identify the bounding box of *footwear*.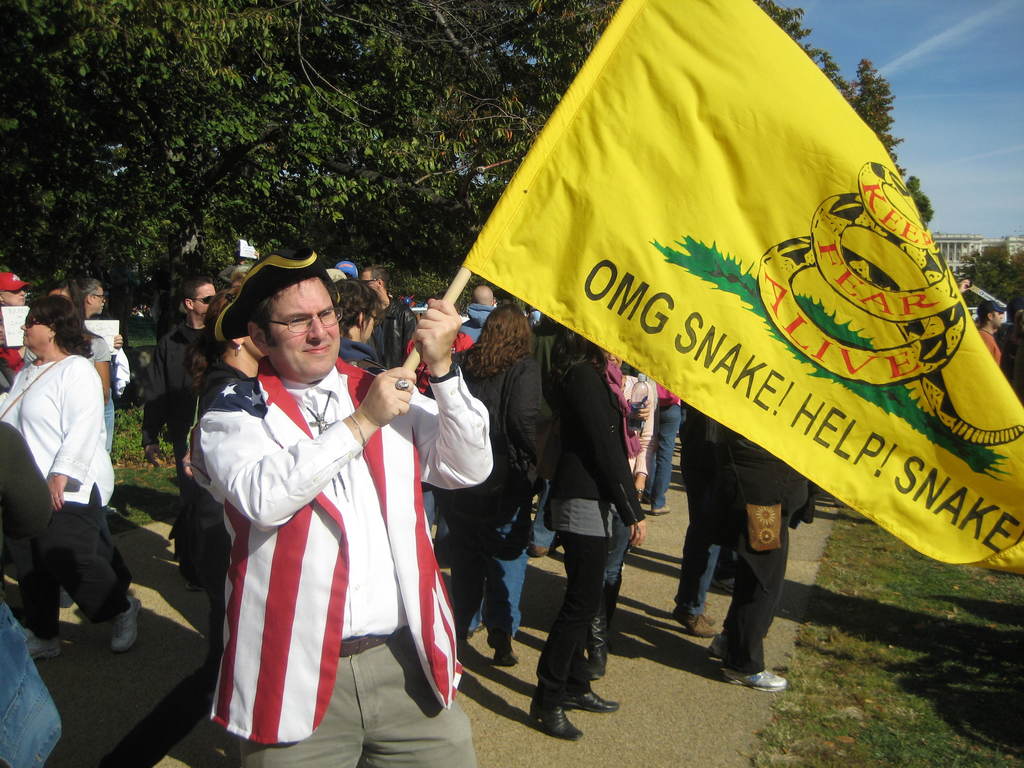
box(671, 611, 711, 646).
